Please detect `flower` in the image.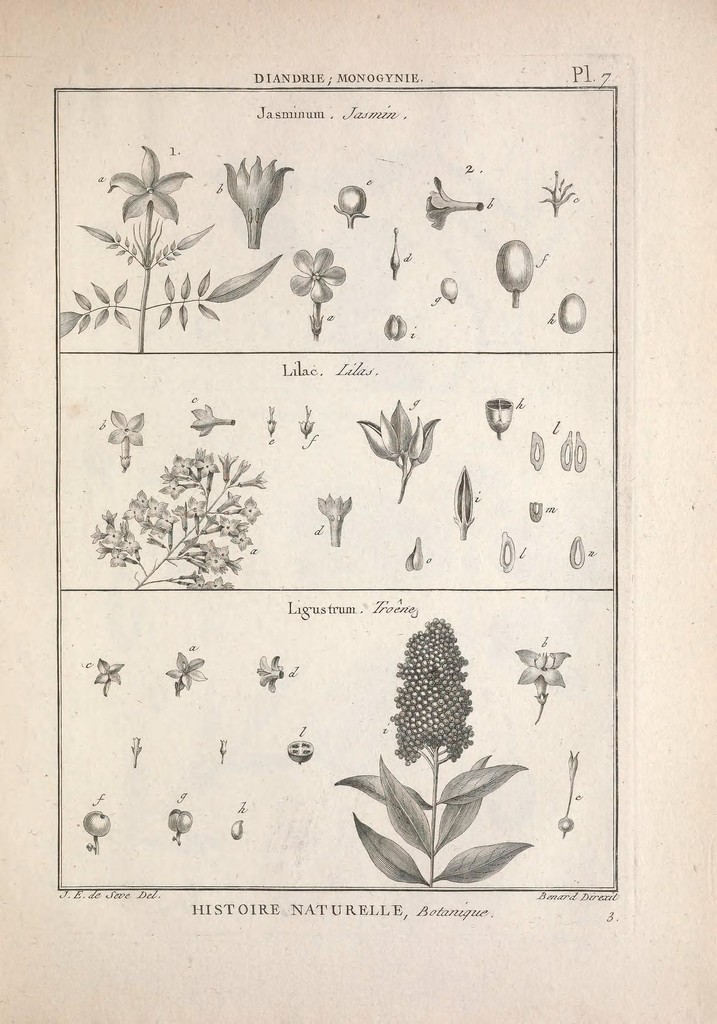
{"left": 188, "top": 399, "right": 233, "bottom": 436}.
